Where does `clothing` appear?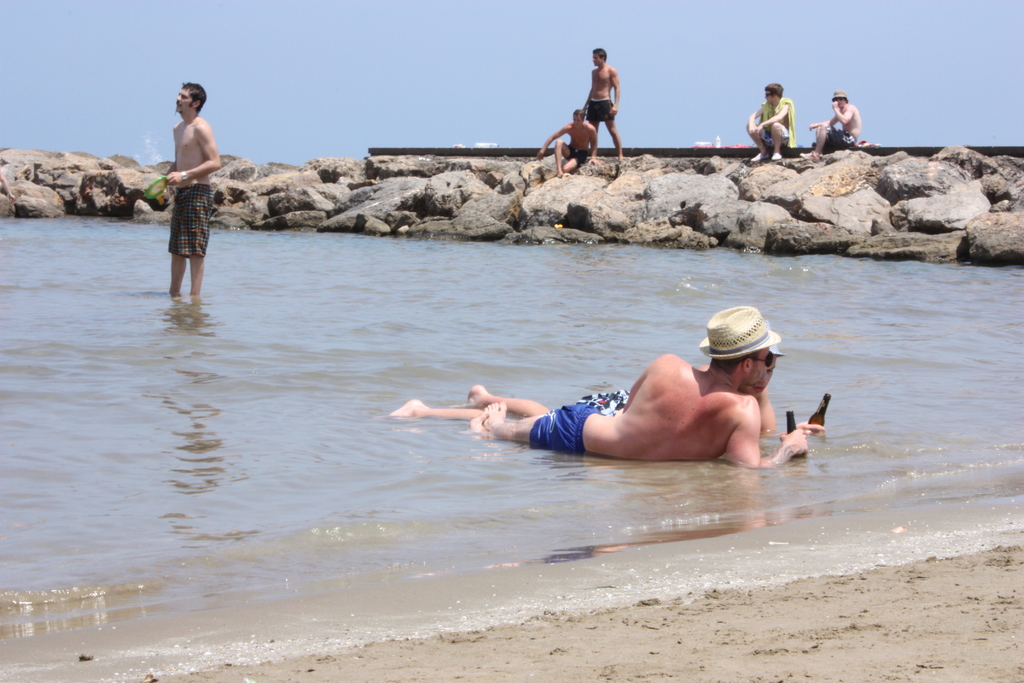
Appears at 750:99:792:147.
